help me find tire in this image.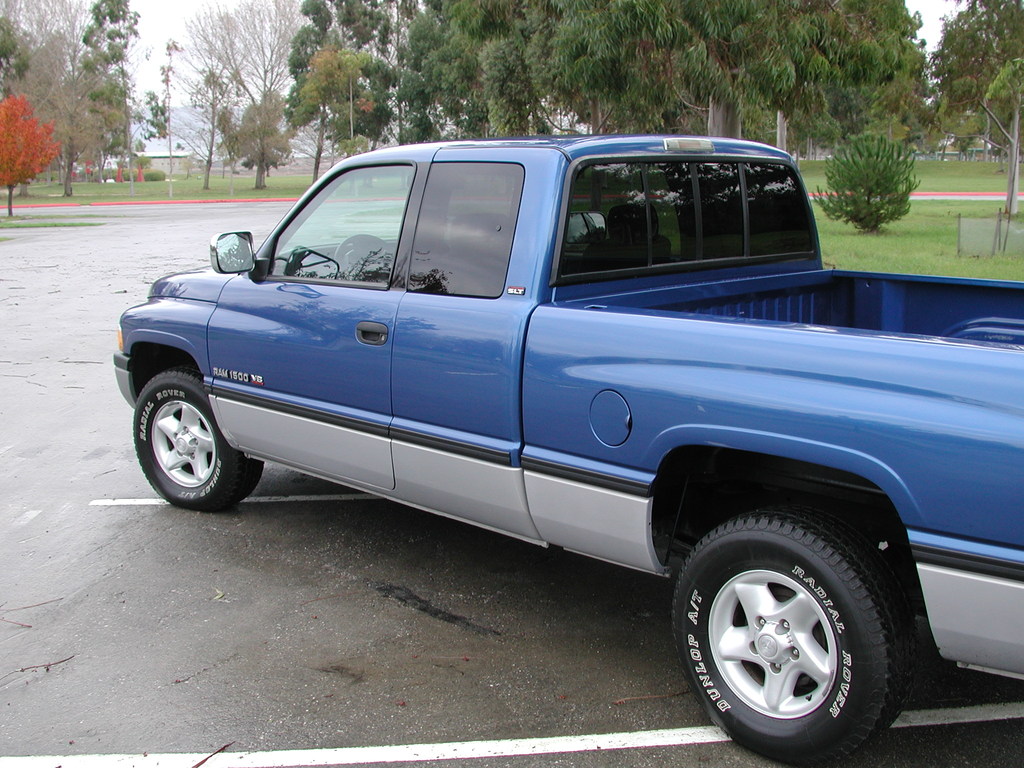
Found it: 131 372 269 511.
